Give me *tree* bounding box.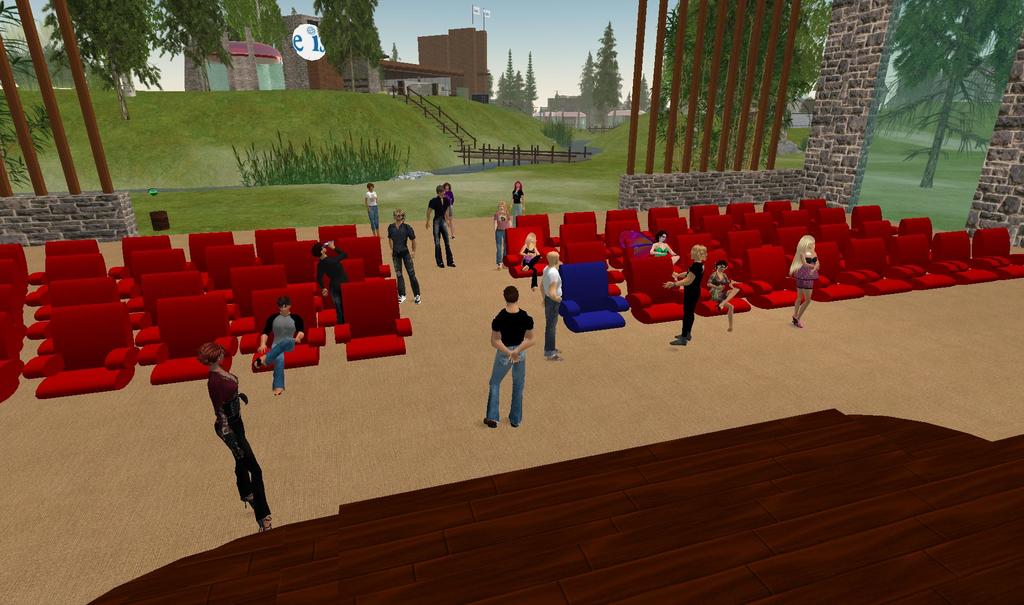
bbox=[574, 61, 602, 134].
